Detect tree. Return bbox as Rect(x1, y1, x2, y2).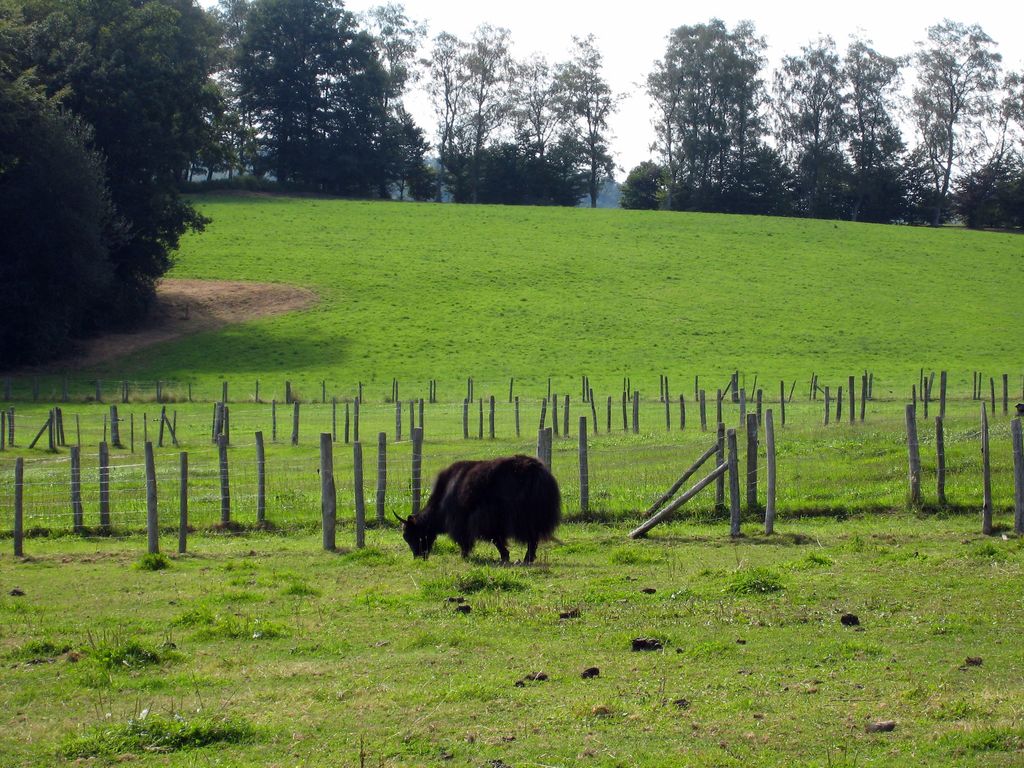
Rect(680, 26, 729, 203).
